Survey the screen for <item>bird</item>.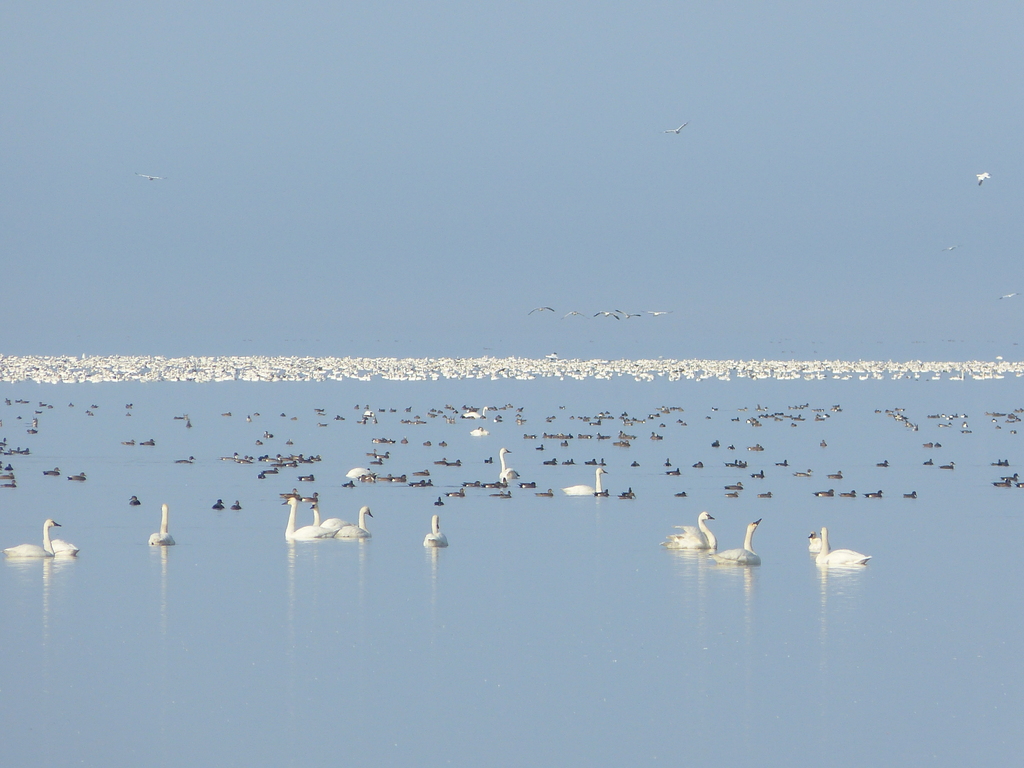
Survey found: crop(592, 486, 612, 499).
